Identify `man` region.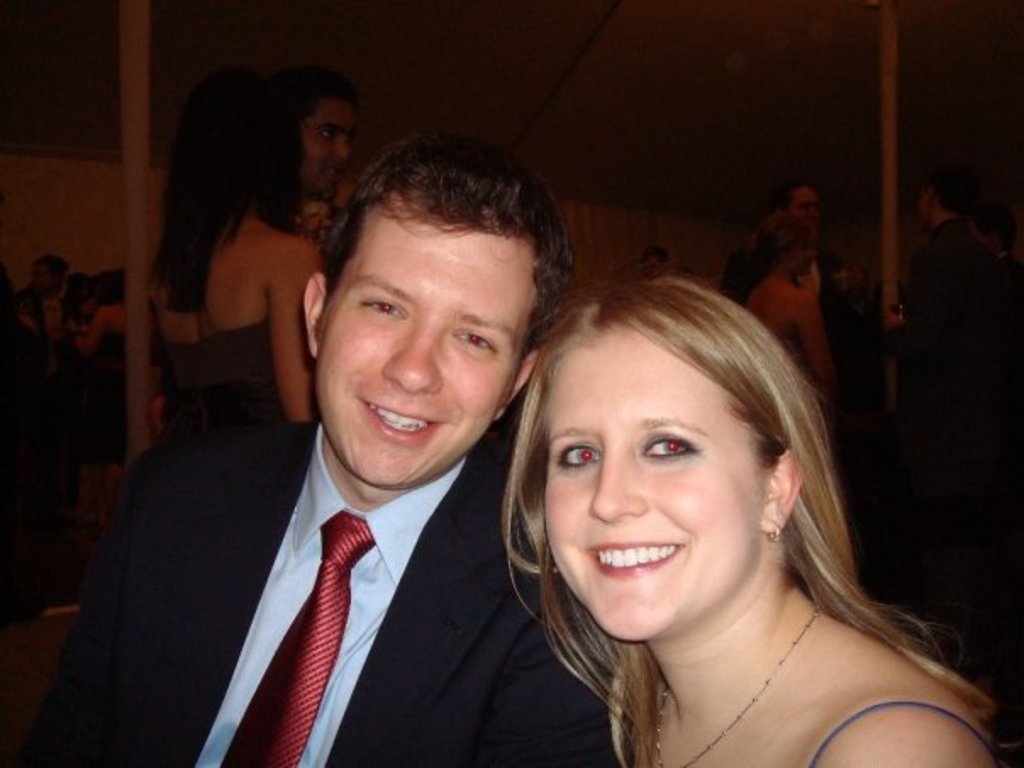
Region: (966, 205, 1022, 271).
